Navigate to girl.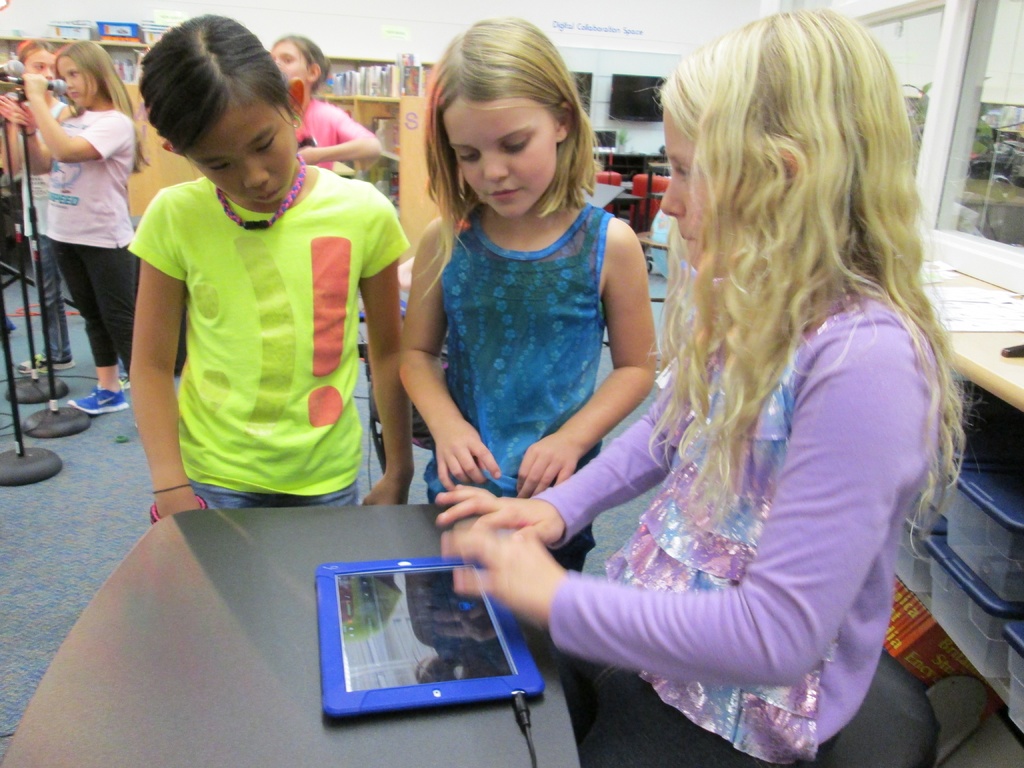
Navigation target: x1=435 y1=7 x2=984 y2=767.
